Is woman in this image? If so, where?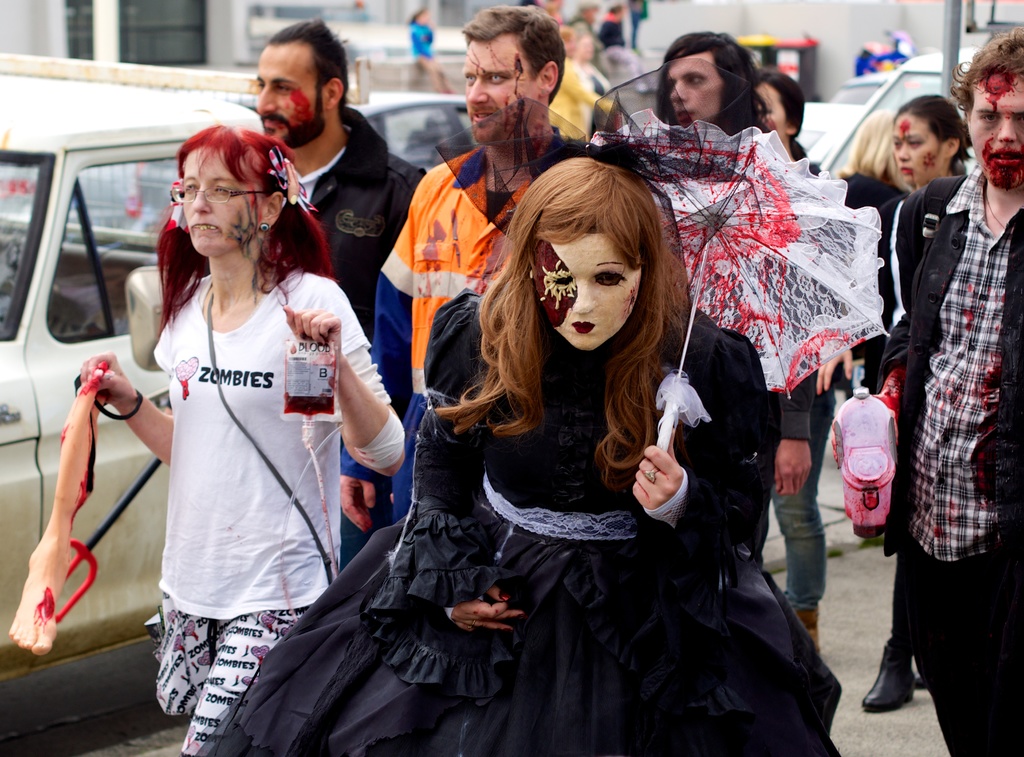
Yes, at box=[66, 118, 407, 756].
